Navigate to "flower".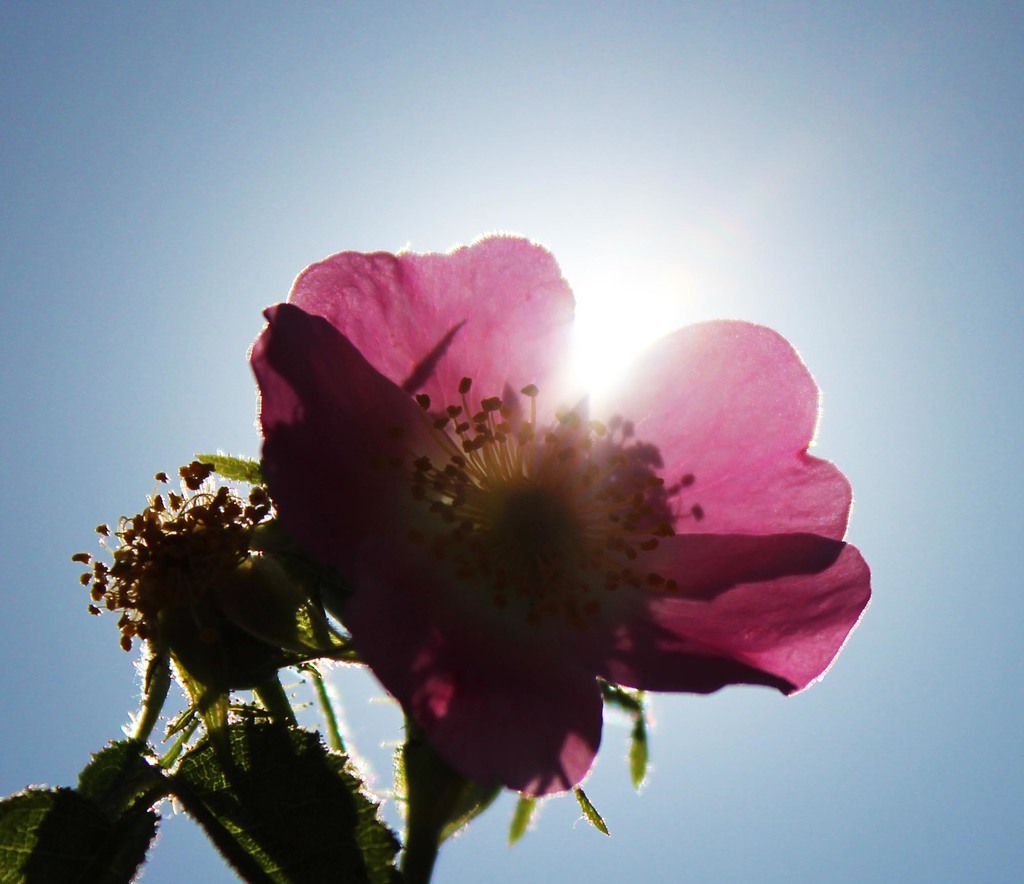
Navigation target: 238,243,874,850.
